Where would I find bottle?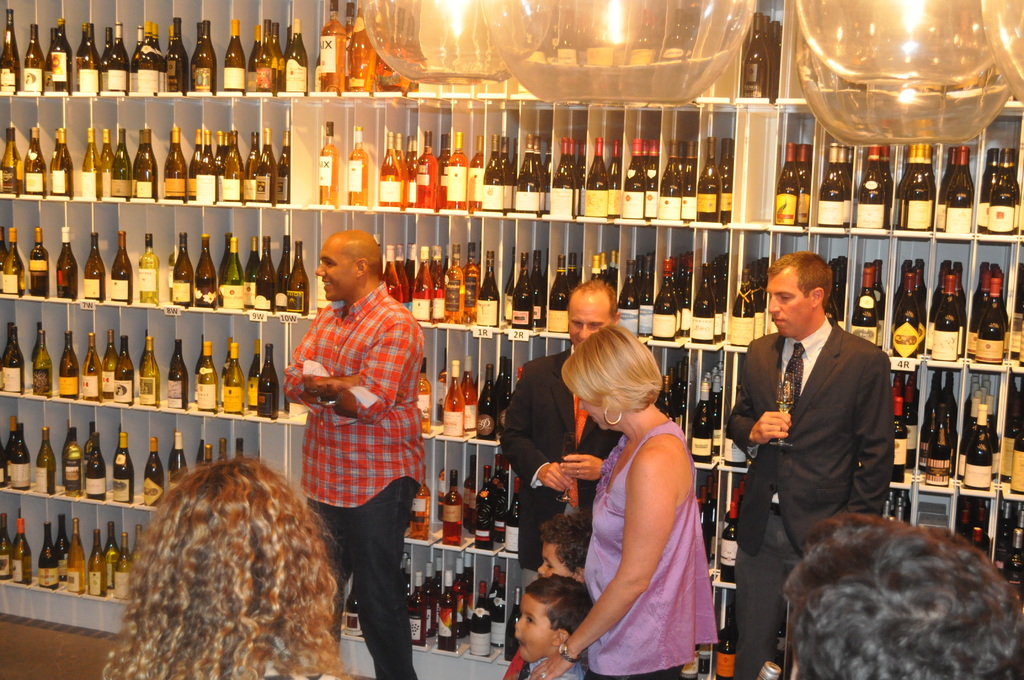
At Rect(378, 130, 434, 207).
